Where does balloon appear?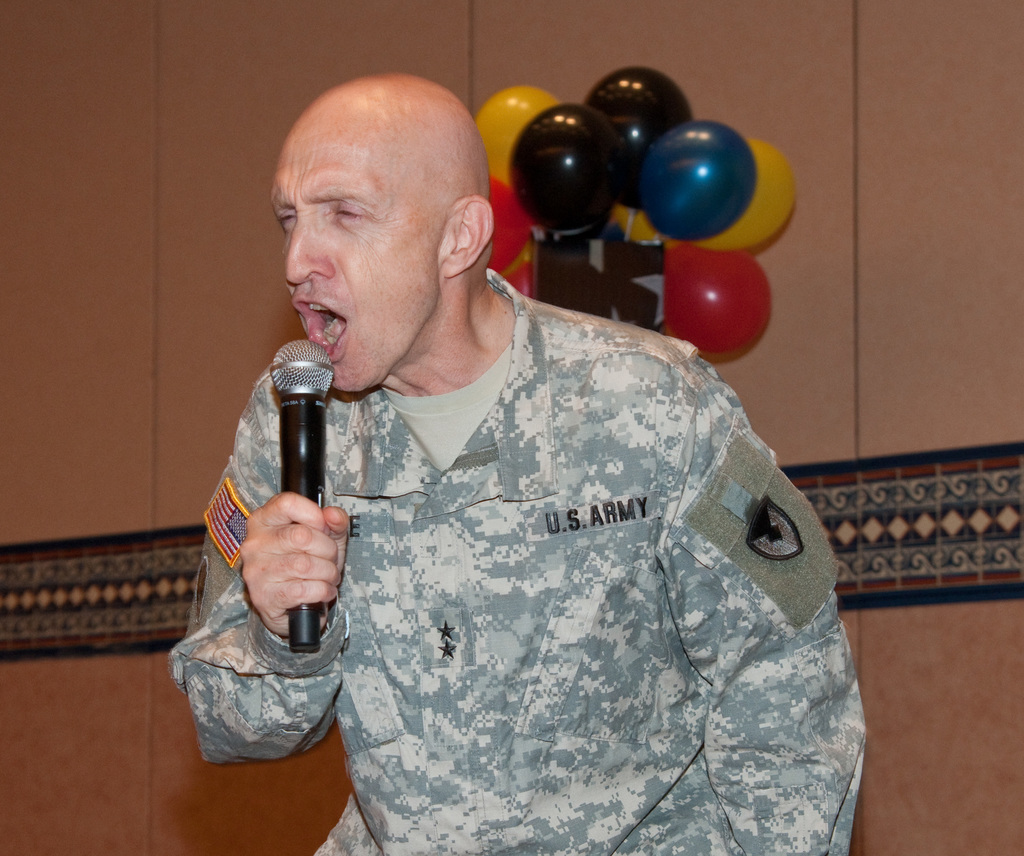
Appears at (698, 136, 797, 250).
